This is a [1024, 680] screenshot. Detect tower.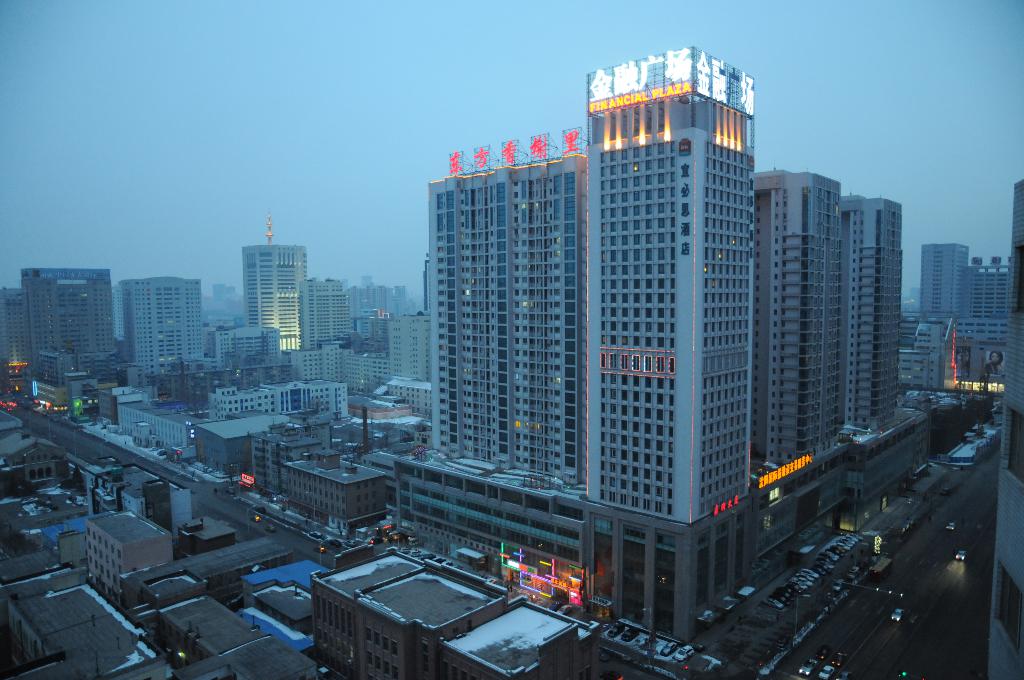
[3, 260, 115, 385].
